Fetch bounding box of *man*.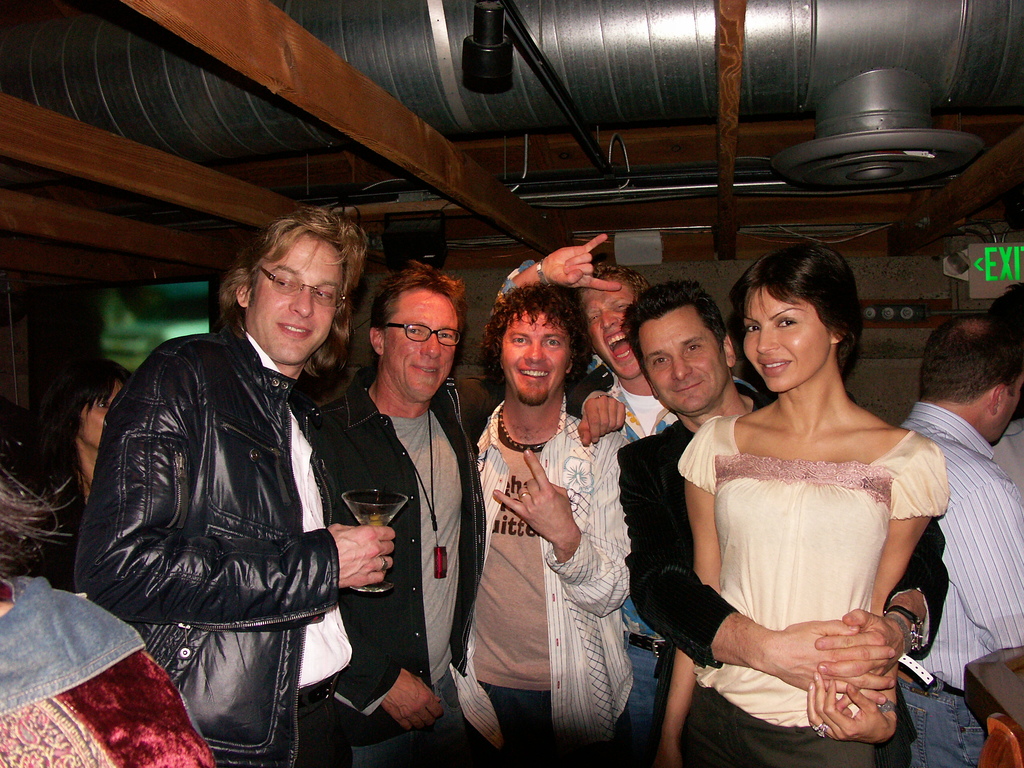
Bbox: [left=995, top=284, right=1023, bottom=493].
